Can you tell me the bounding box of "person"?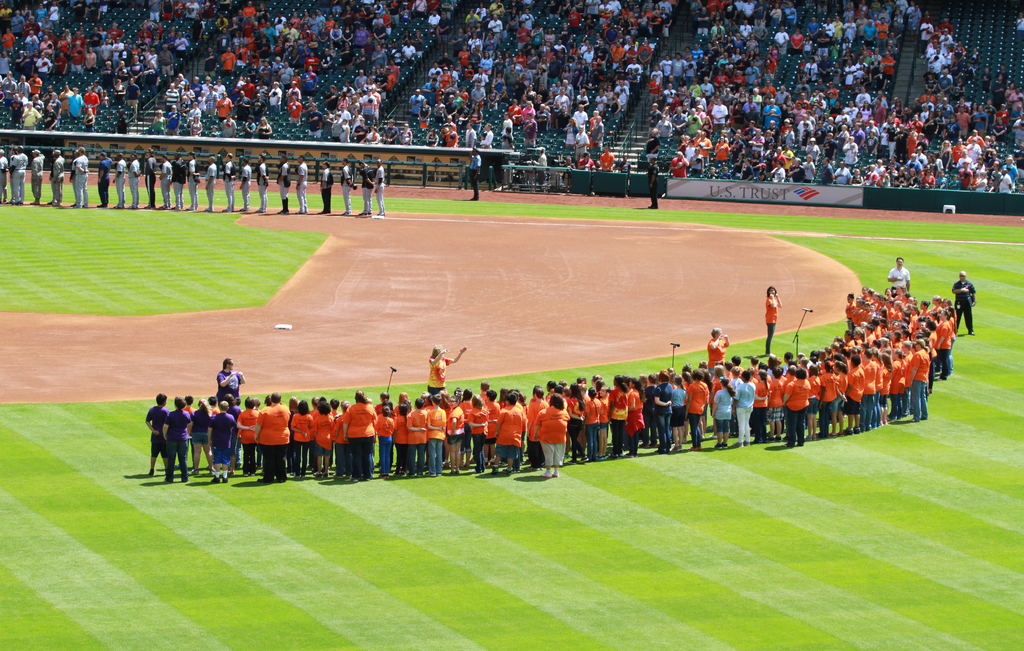
142, 147, 154, 208.
